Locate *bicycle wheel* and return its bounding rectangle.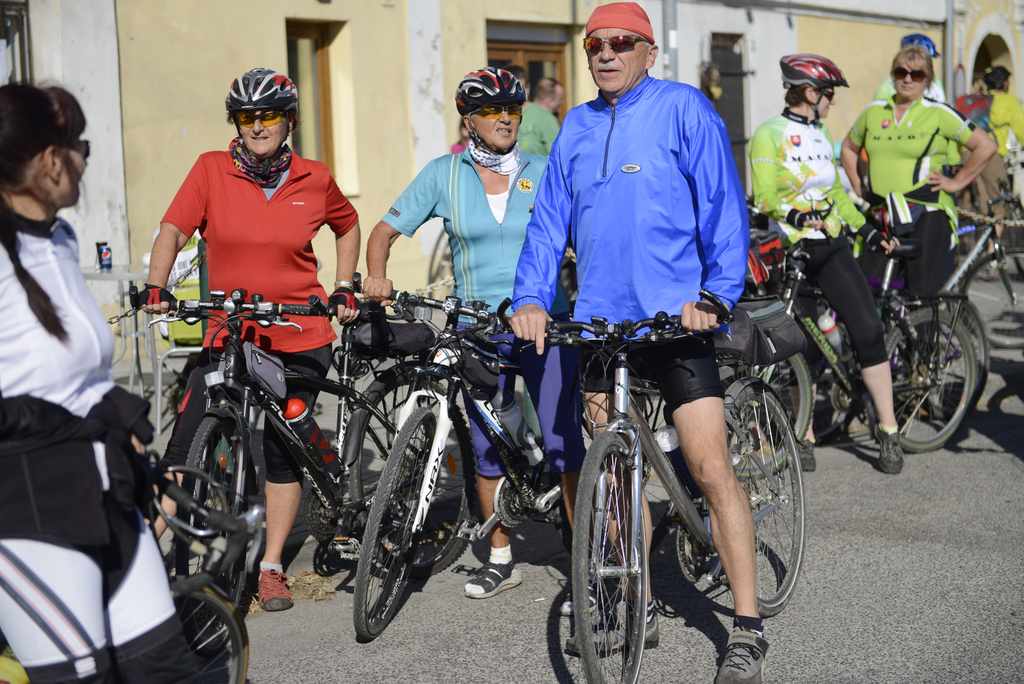
x1=899 y1=291 x2=992 y2=421.
